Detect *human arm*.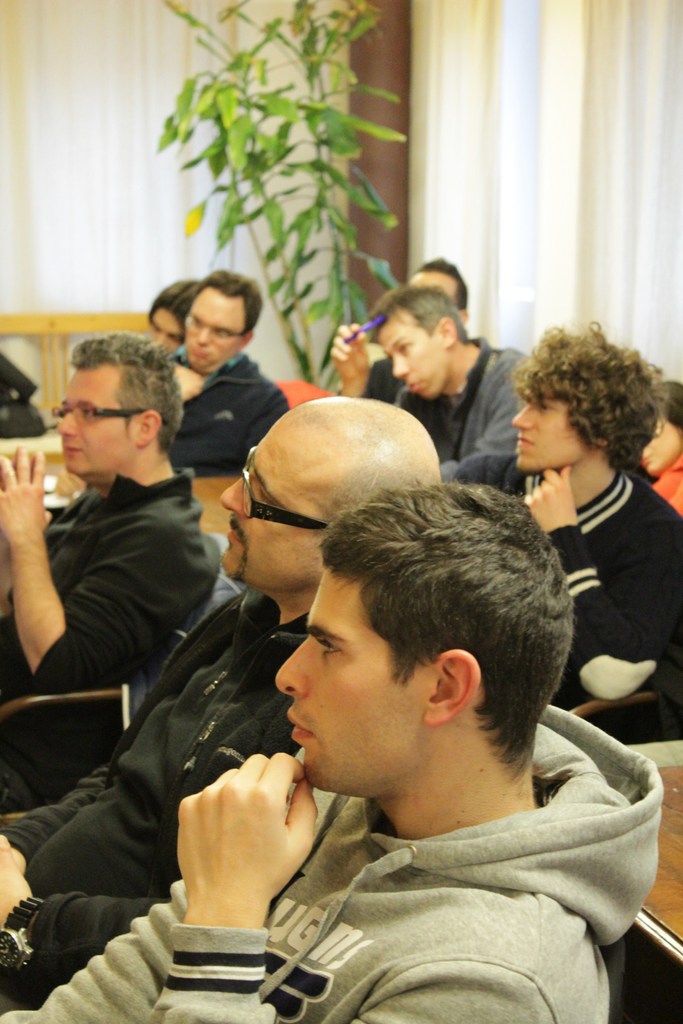
Detected at l=174, t=349, r=279, b=479.
